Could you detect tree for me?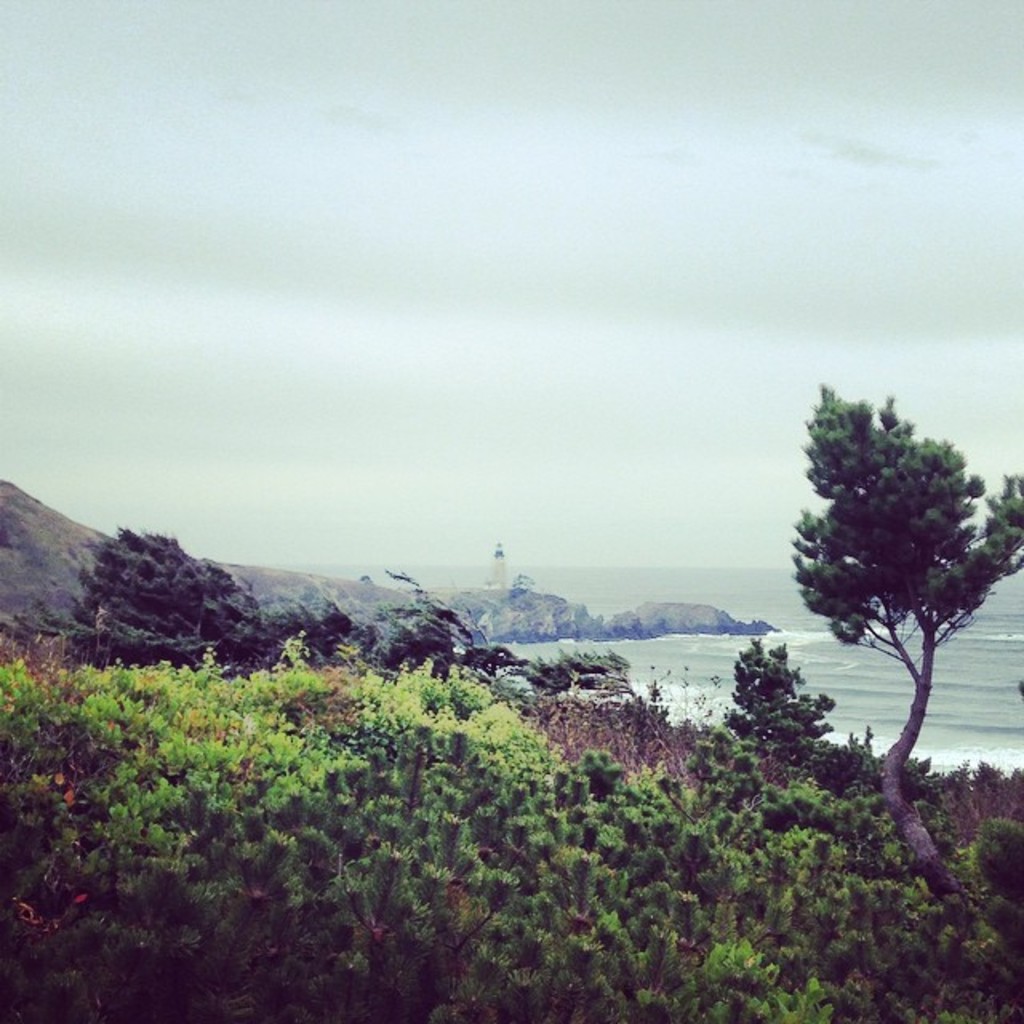
Detection result: box(787, 376, 1022, 960).
